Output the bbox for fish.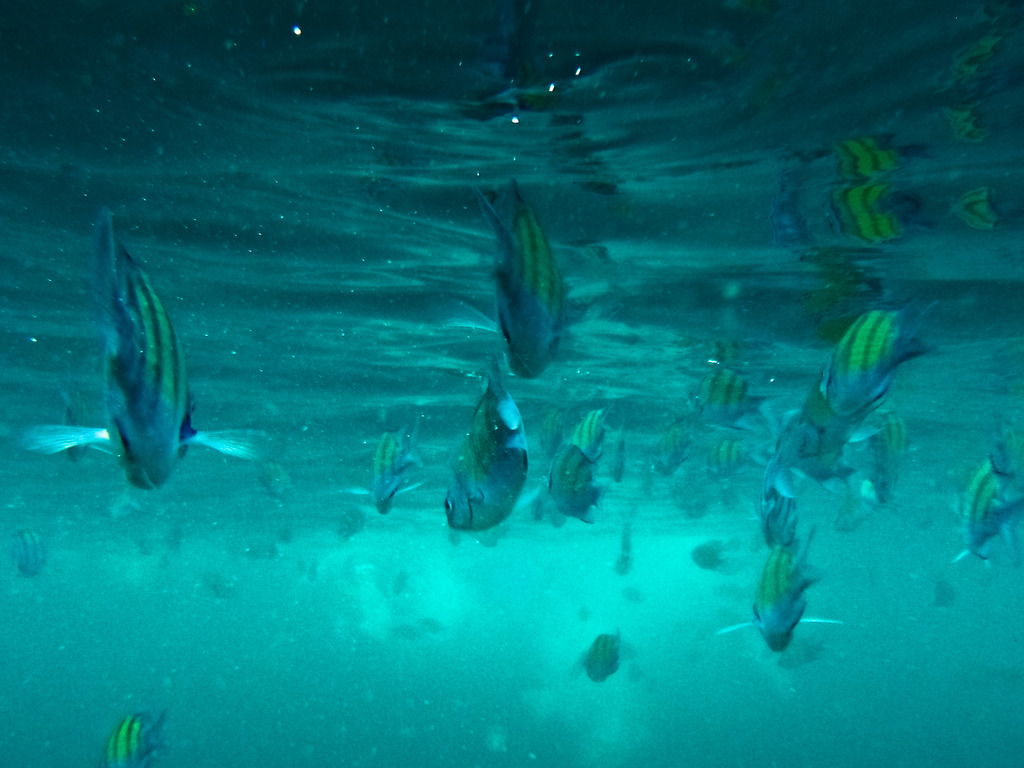
<bbox>686, 366, 767, 424</bbox>.
